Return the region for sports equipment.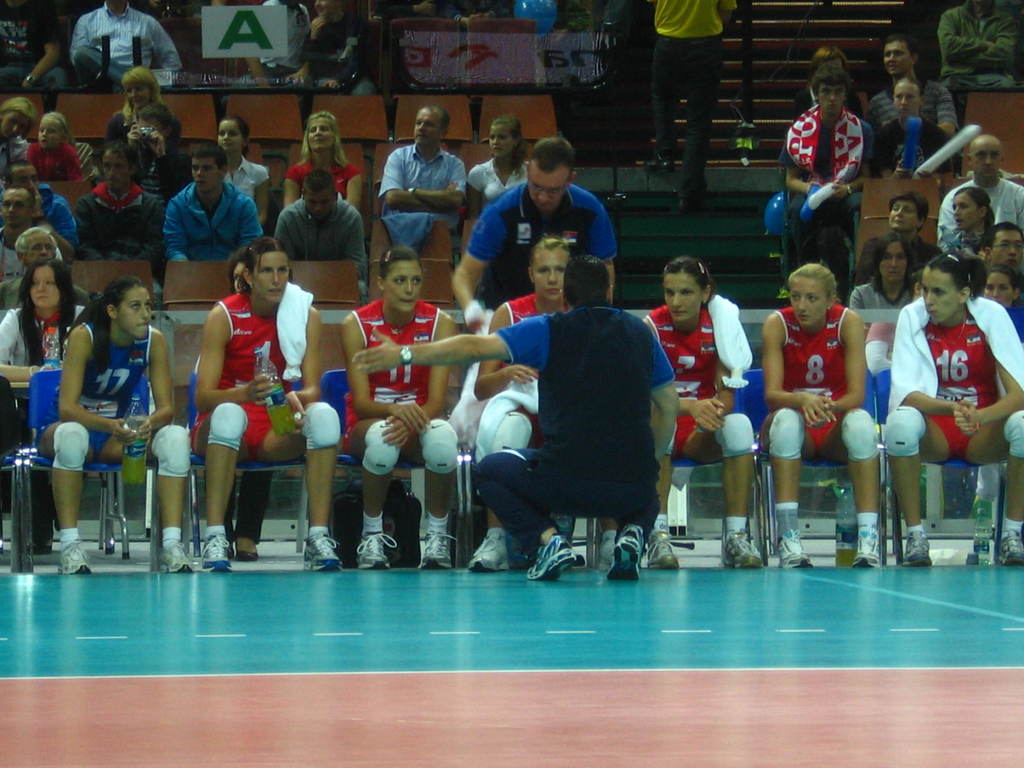
647:532:676:569.
